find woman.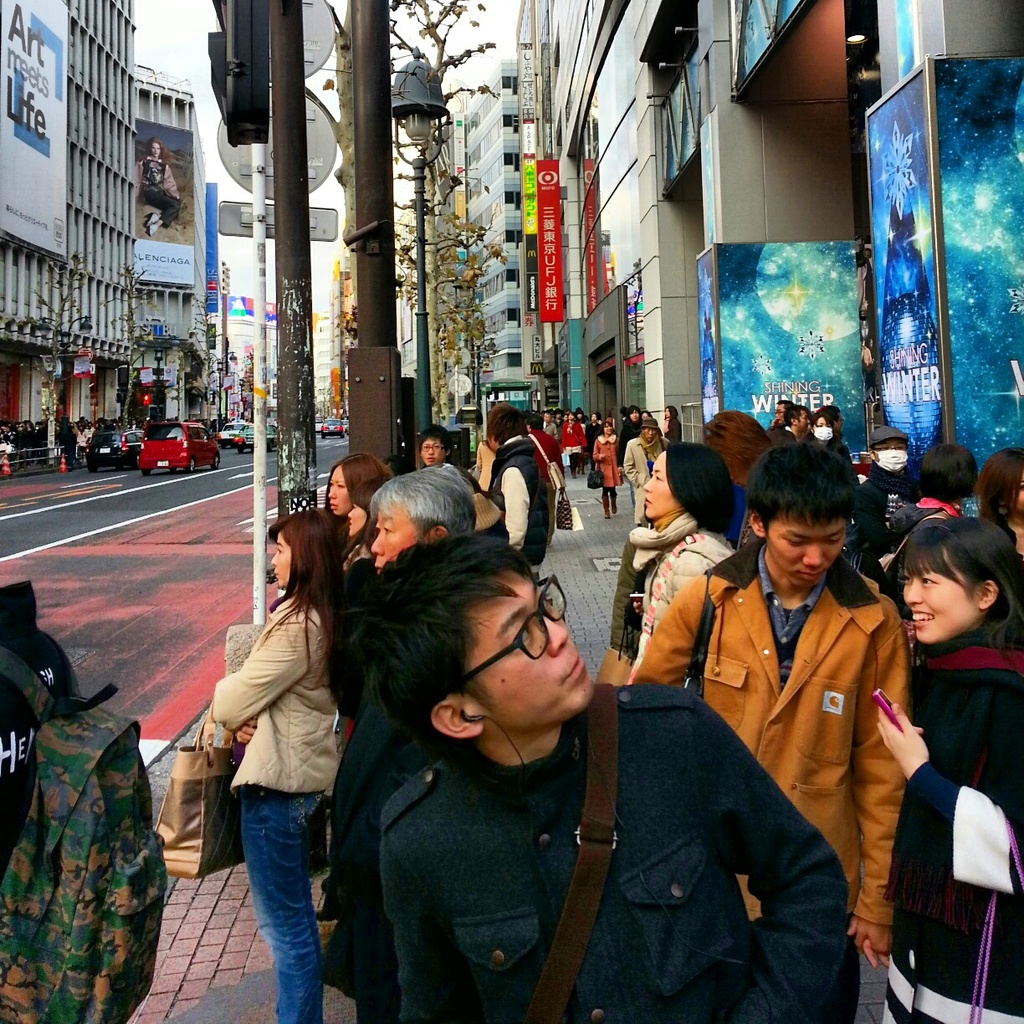
left=662, top=403, right=683, bottom=446.
